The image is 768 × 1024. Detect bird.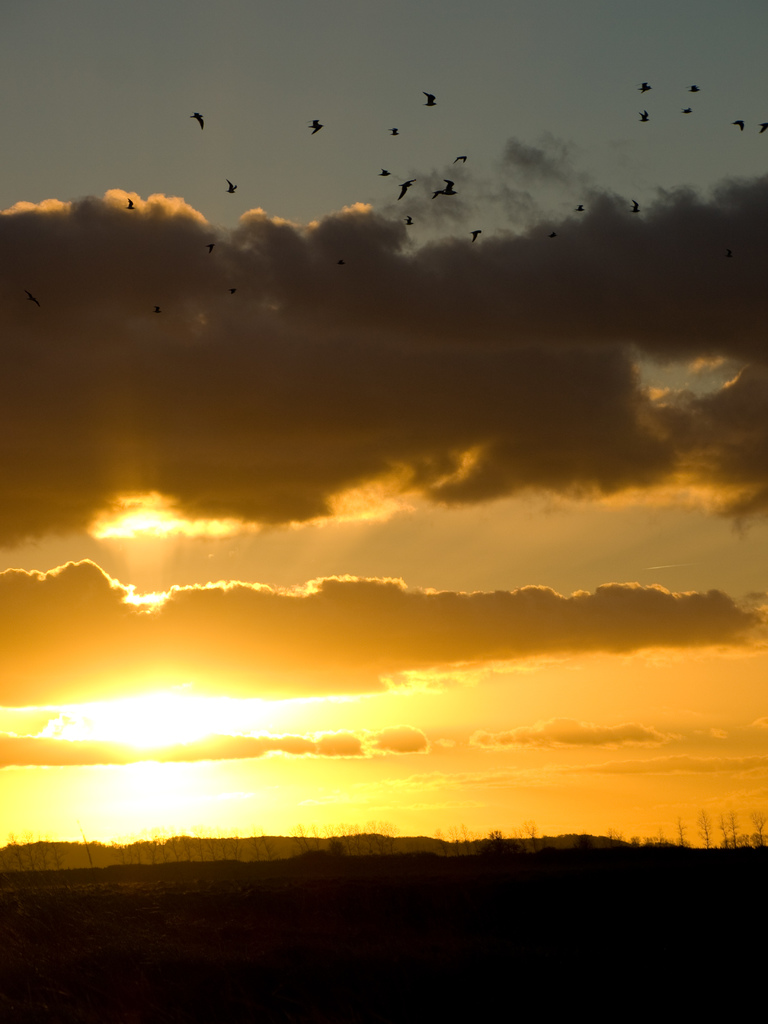
Detection: {"left": 629, "top": 198, "right": 643, "bottom": 214}.
